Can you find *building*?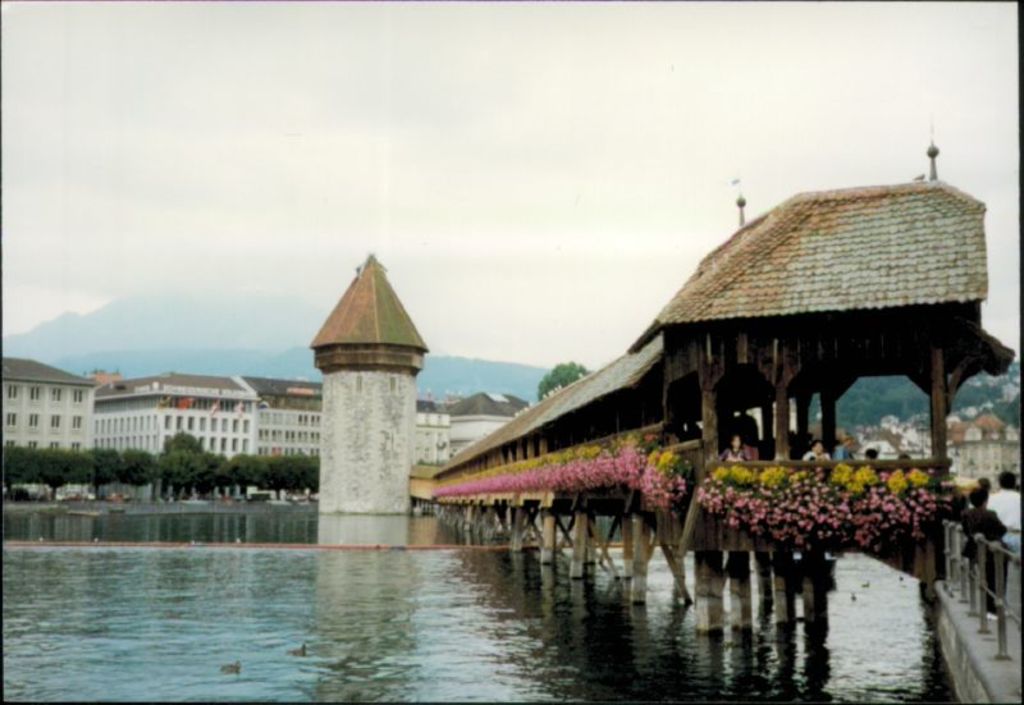
Yes, bounding box: l=453, t=392, r=532, b=458.
